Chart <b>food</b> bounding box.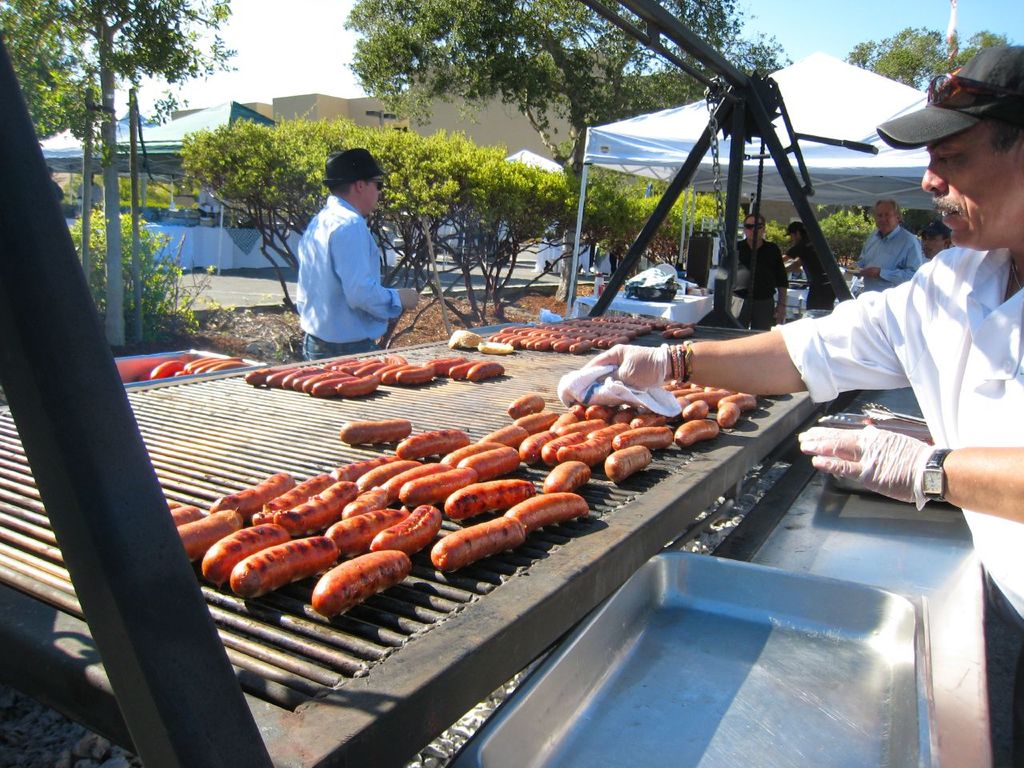
Charted: BBox(326, 455, 394, 482).
